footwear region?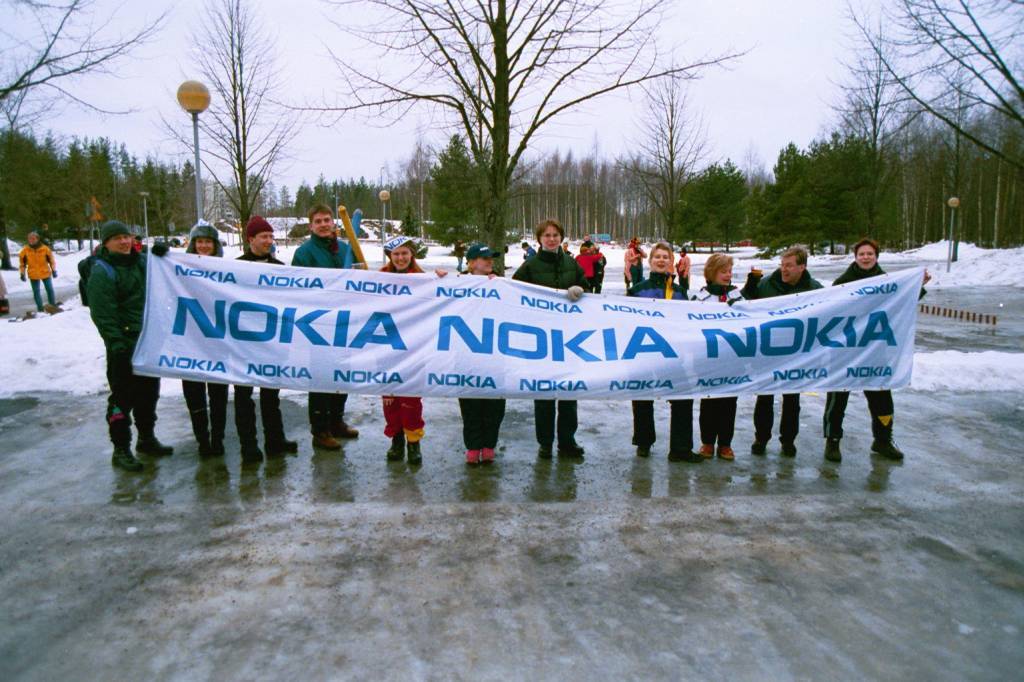
box=[568, 439, 584, 453]
